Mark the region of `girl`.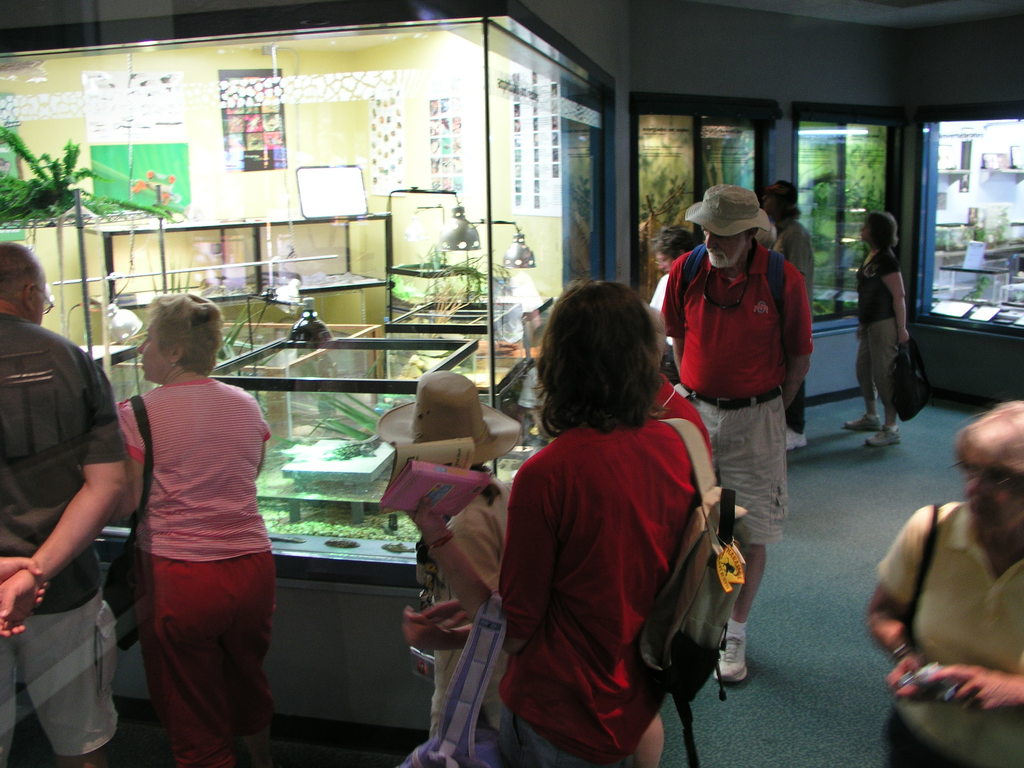
Region: [407, 278, 749, 767].
